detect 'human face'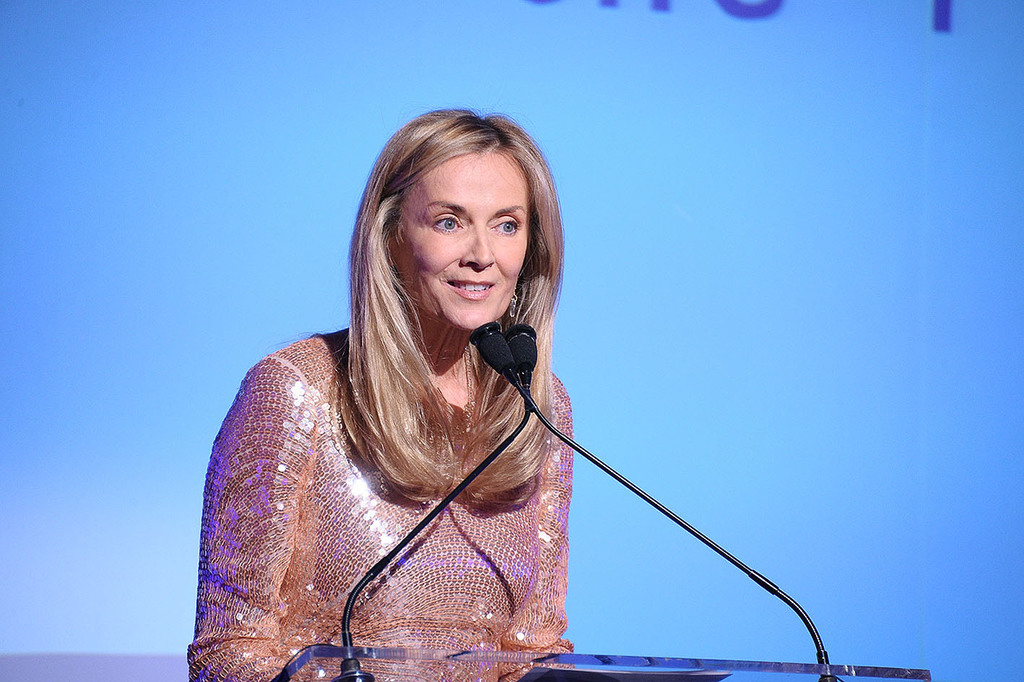
l=396, t=147, r=531, b=333
